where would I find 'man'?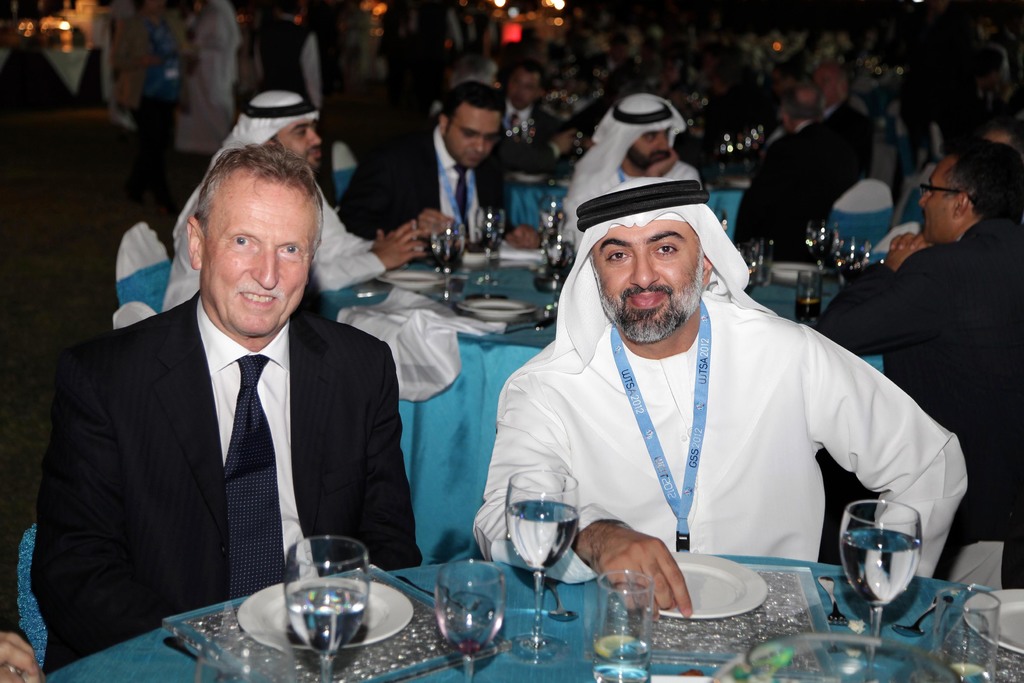
At crop(32, 147, 415, 667).
